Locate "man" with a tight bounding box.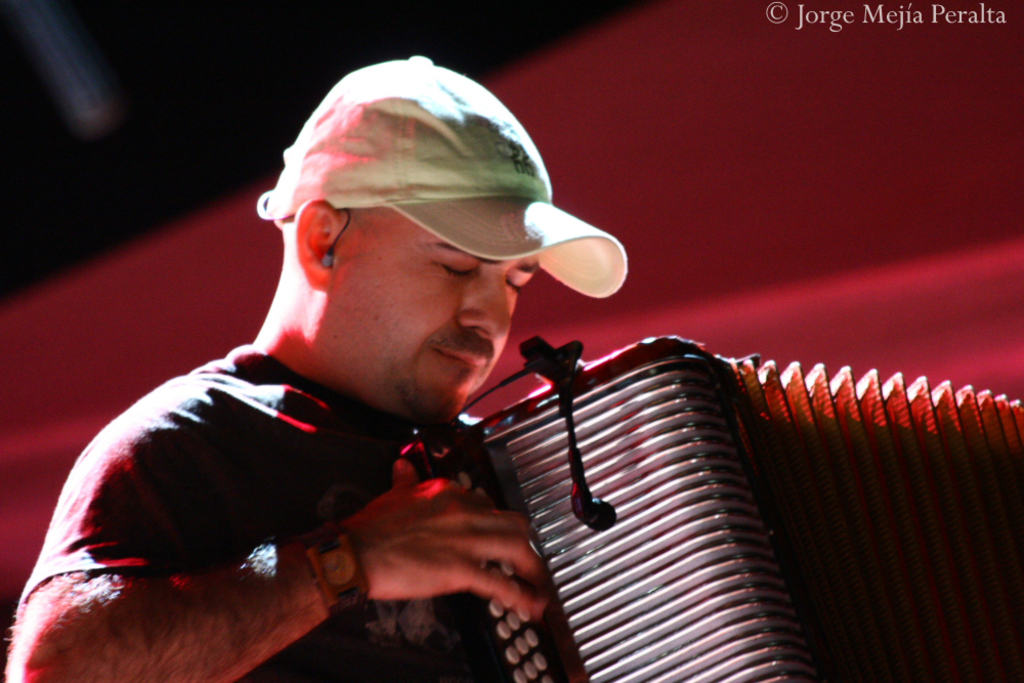
pyautogui.locateOnScreen(0, 45, 579, 682).
